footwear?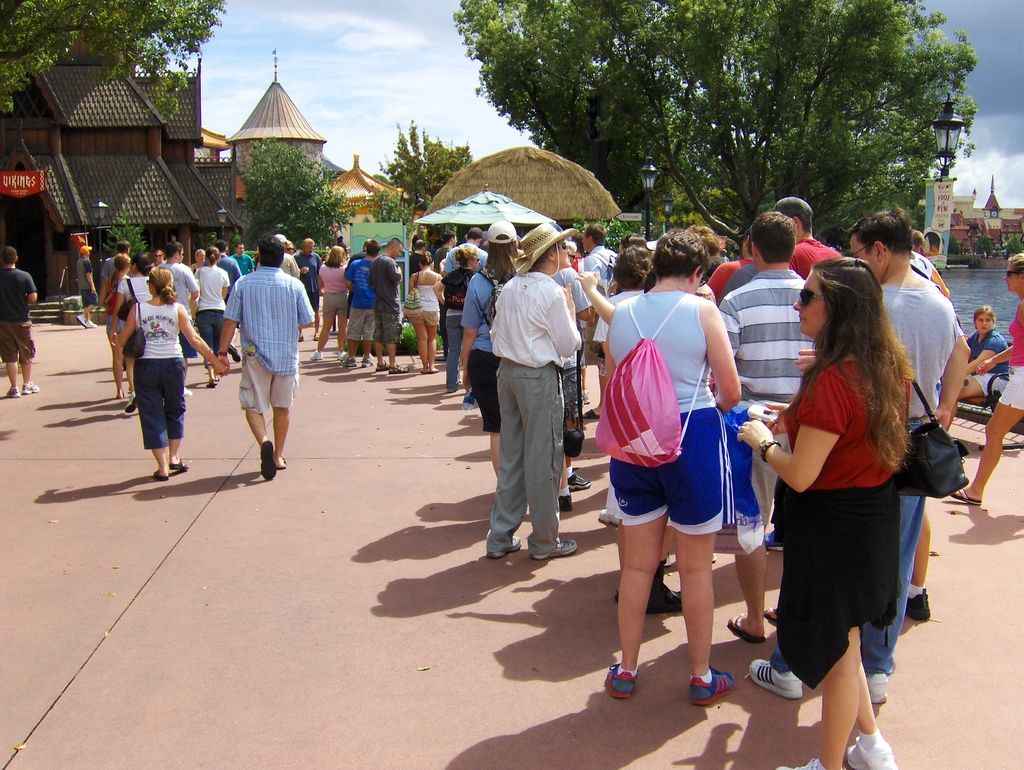
bbox(606, 659, 642, 699)
